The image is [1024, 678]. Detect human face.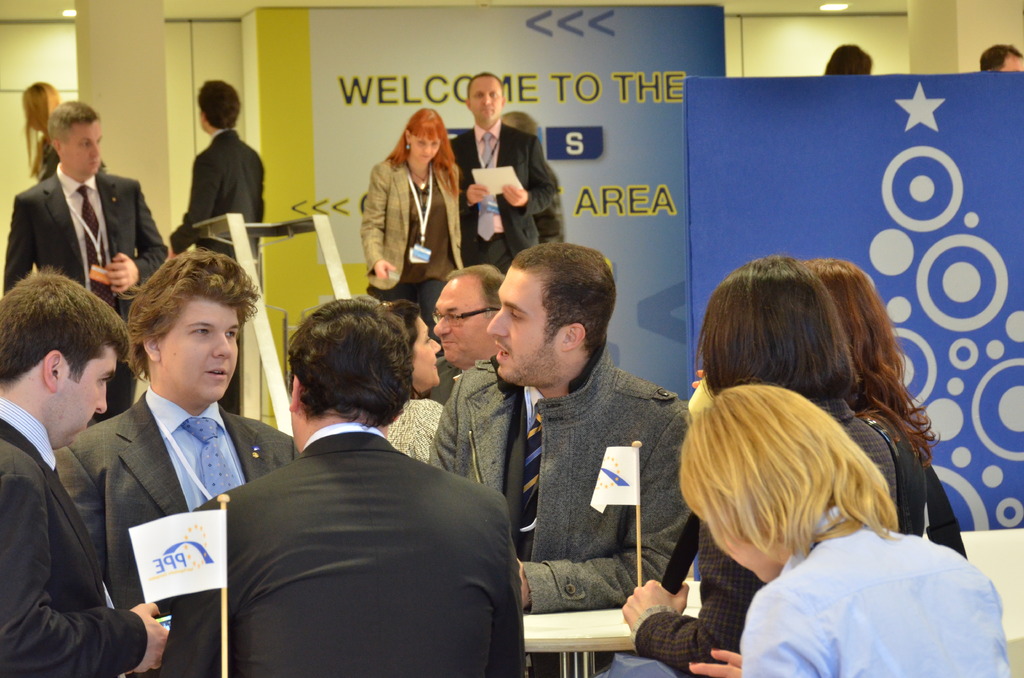
Detection: Rect(152, 298, 244, 403).
